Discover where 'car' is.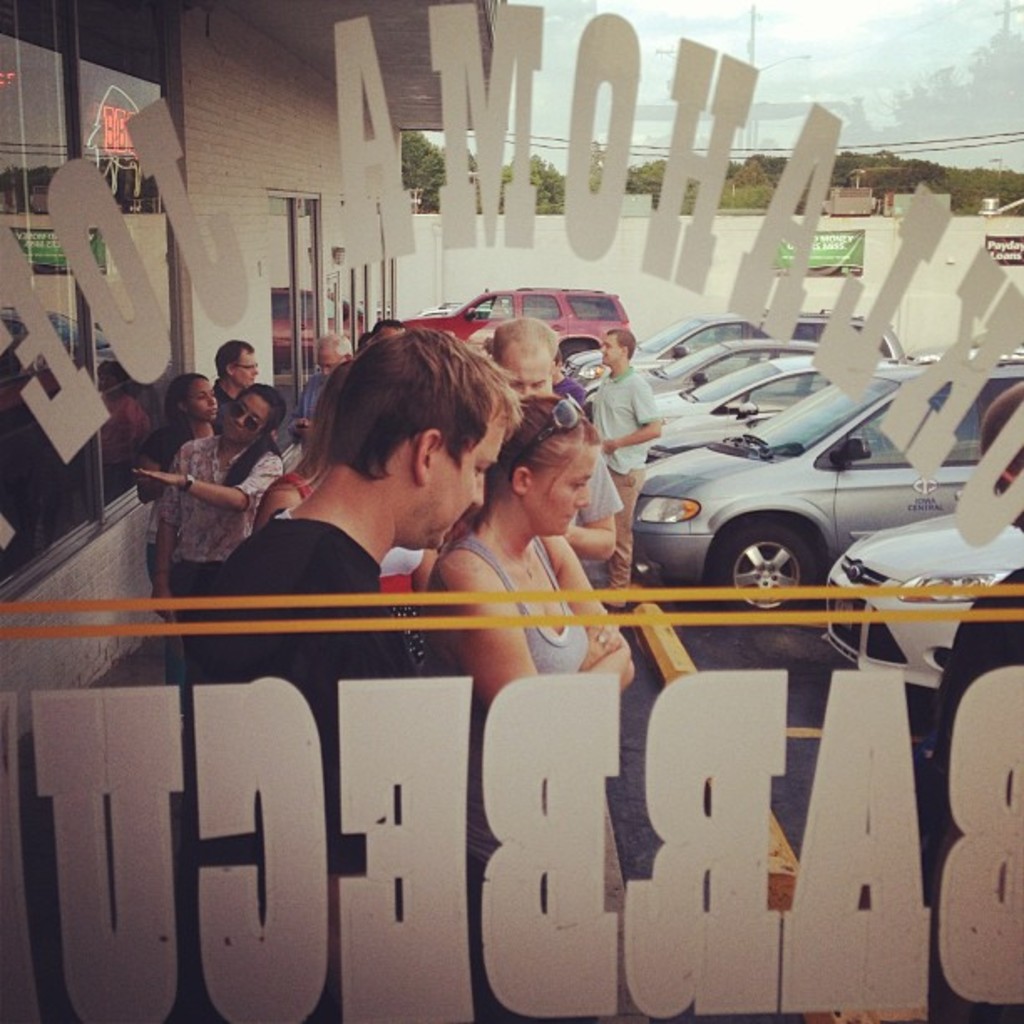
Discovered at bbox=(407, 276, 641, 358).
